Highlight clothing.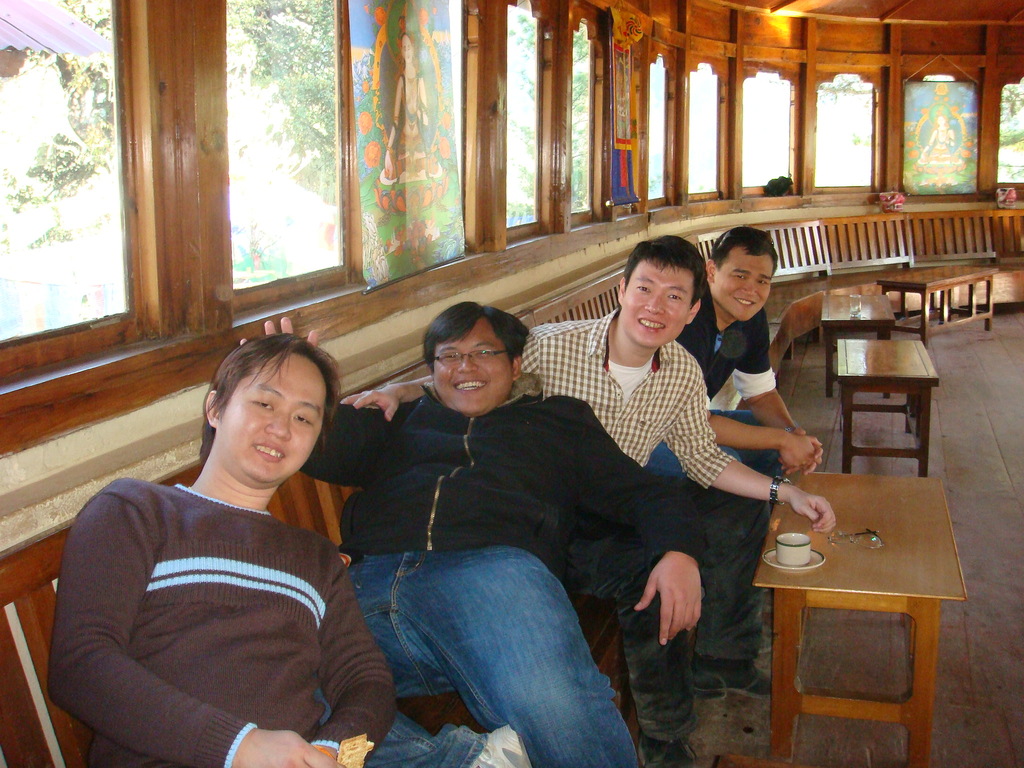
Highlighted region: {"left": 514, "top": 310, "right": 771, "bottom": 741}.
